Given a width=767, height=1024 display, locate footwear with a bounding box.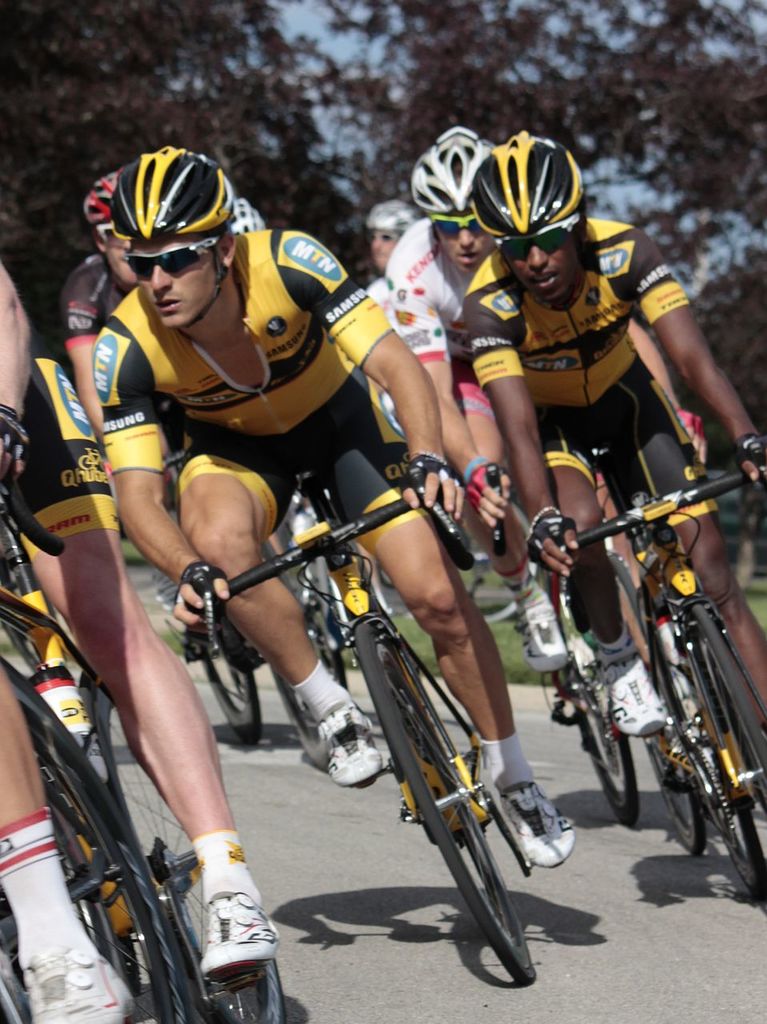
Located: (x1=512, y1=600, x2=568, y2=670).
